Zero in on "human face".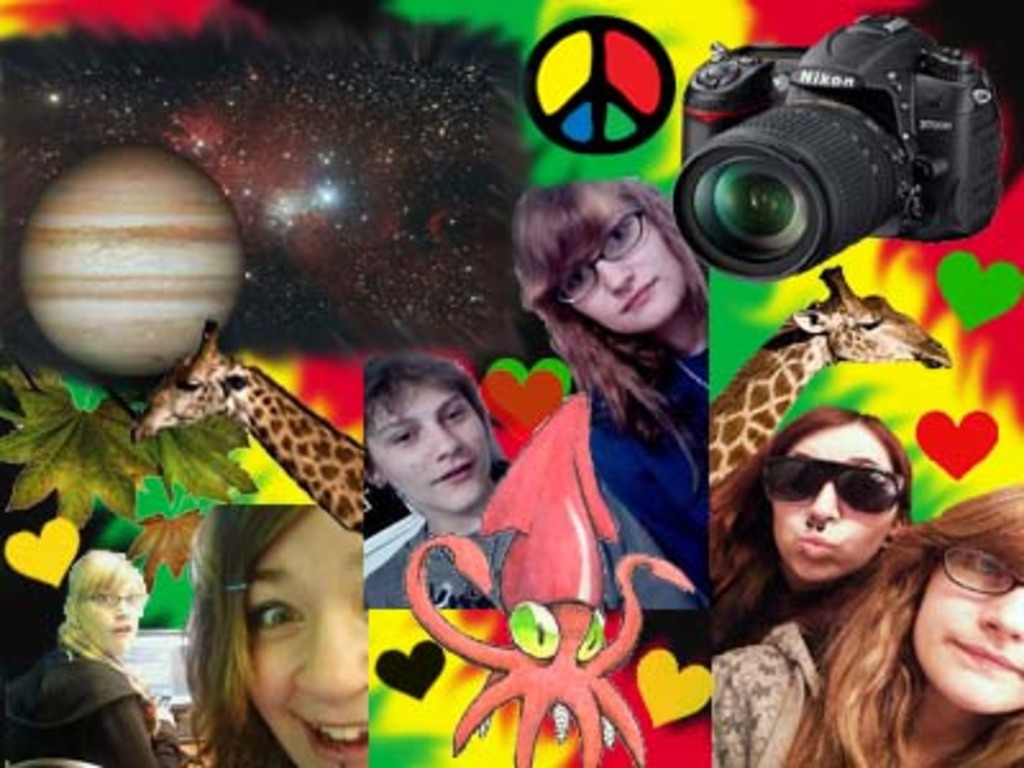
Zeroed in: (773,425,901,581).
